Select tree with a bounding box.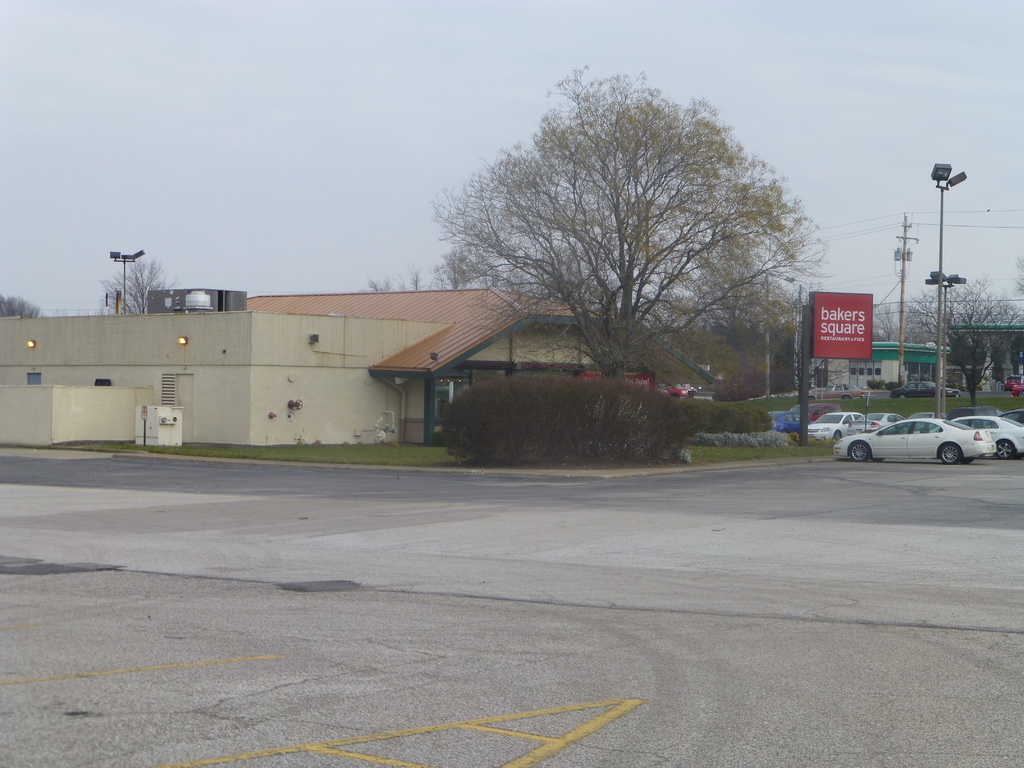
<region>1, 291, 45, 324</region>.
